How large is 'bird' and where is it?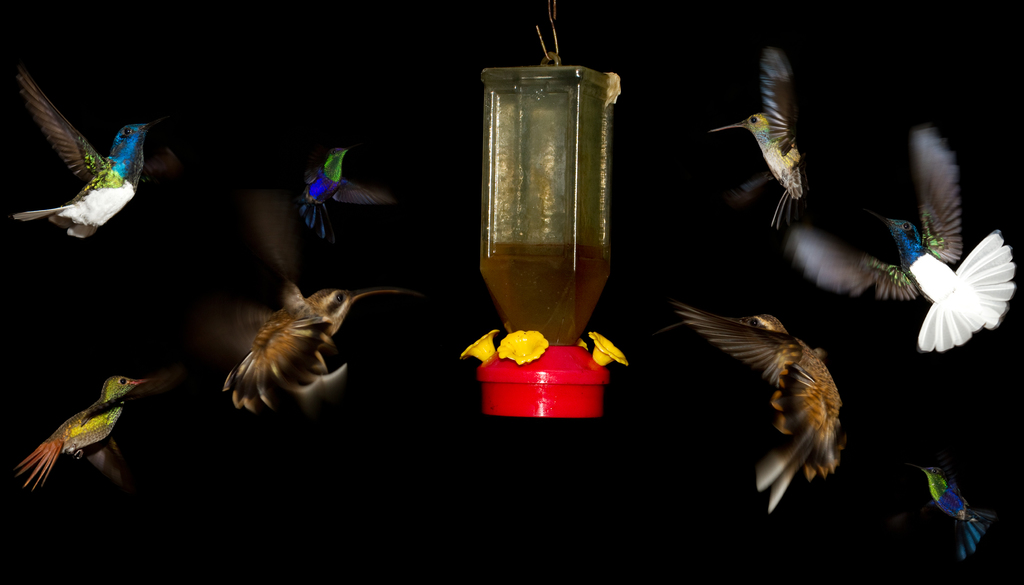
Bounding box: (288, 139, 394, 245).
